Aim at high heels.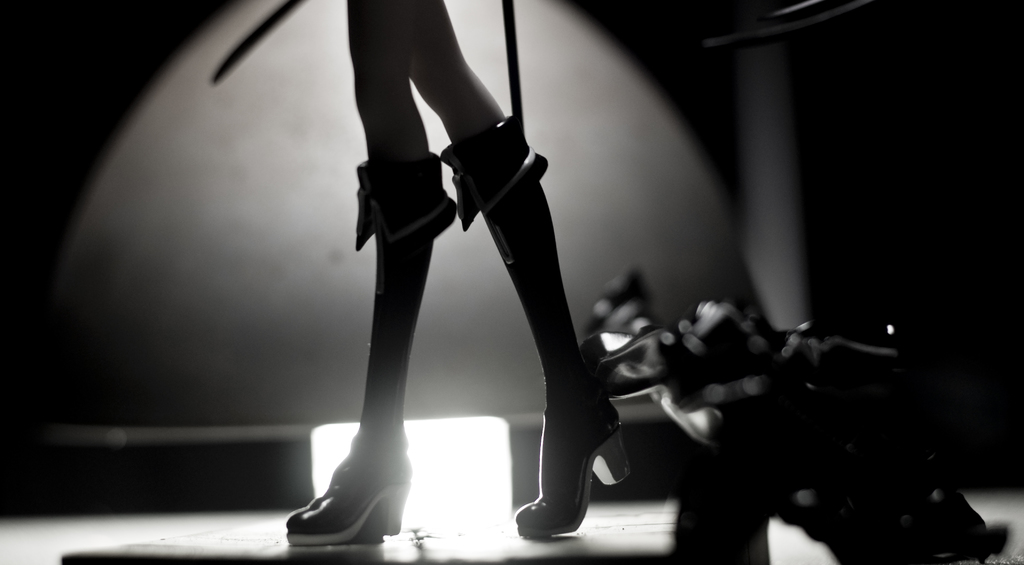
Aimed at <box>284,434,415,546</box>.
